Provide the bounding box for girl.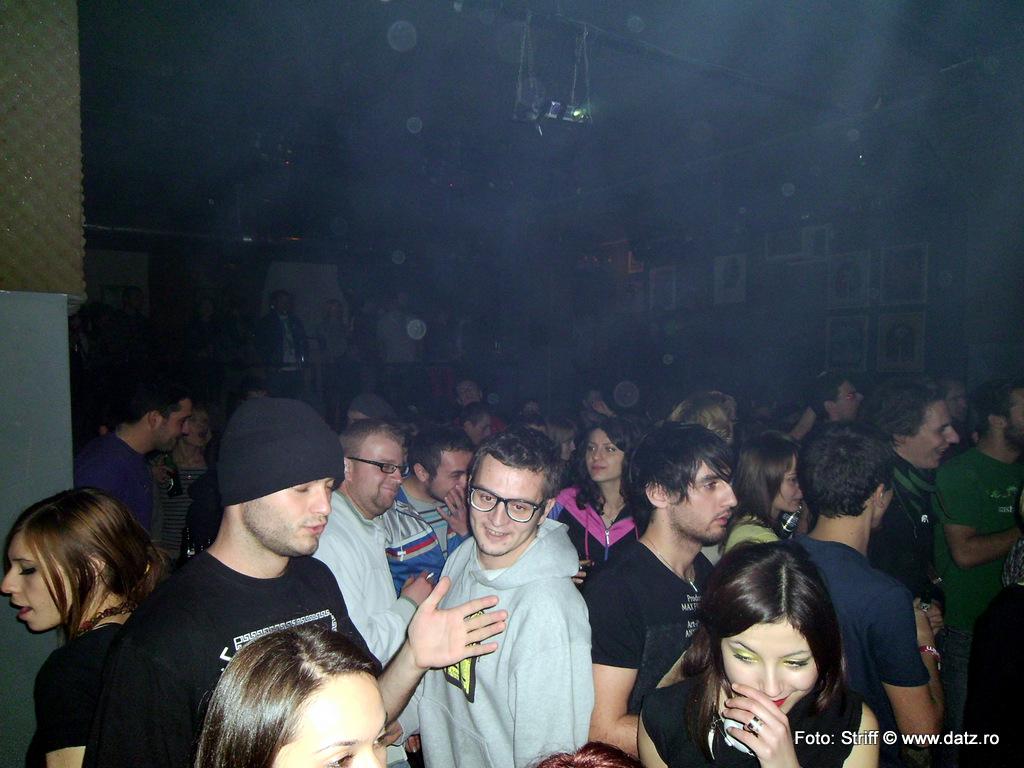
Rect(728, 435, 801, 546).
